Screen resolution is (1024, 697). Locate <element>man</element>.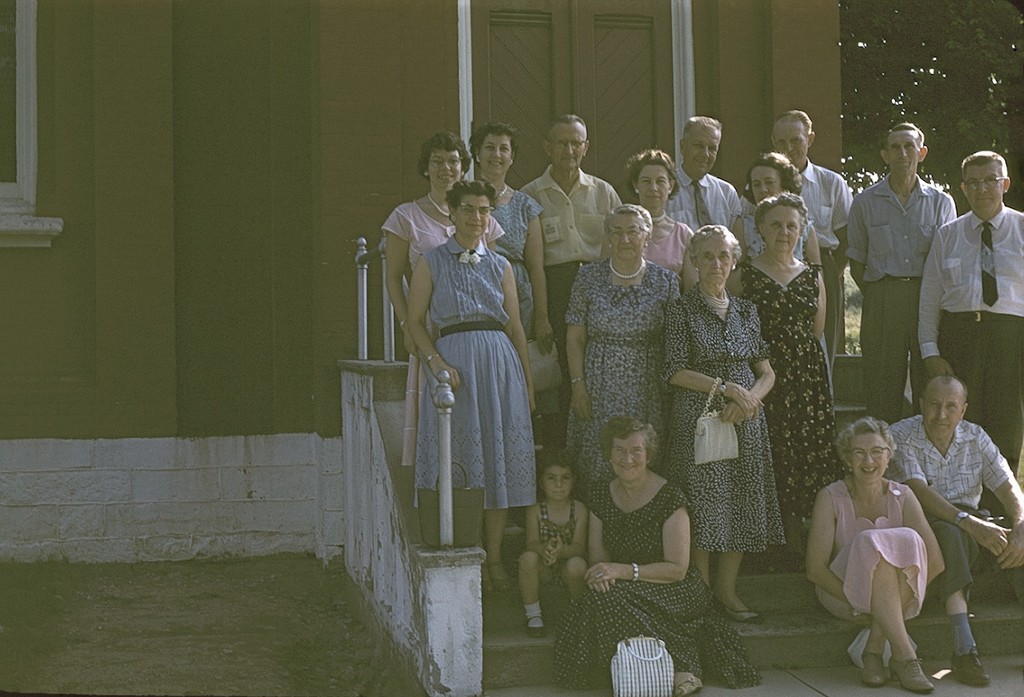
772 109 854 368.
